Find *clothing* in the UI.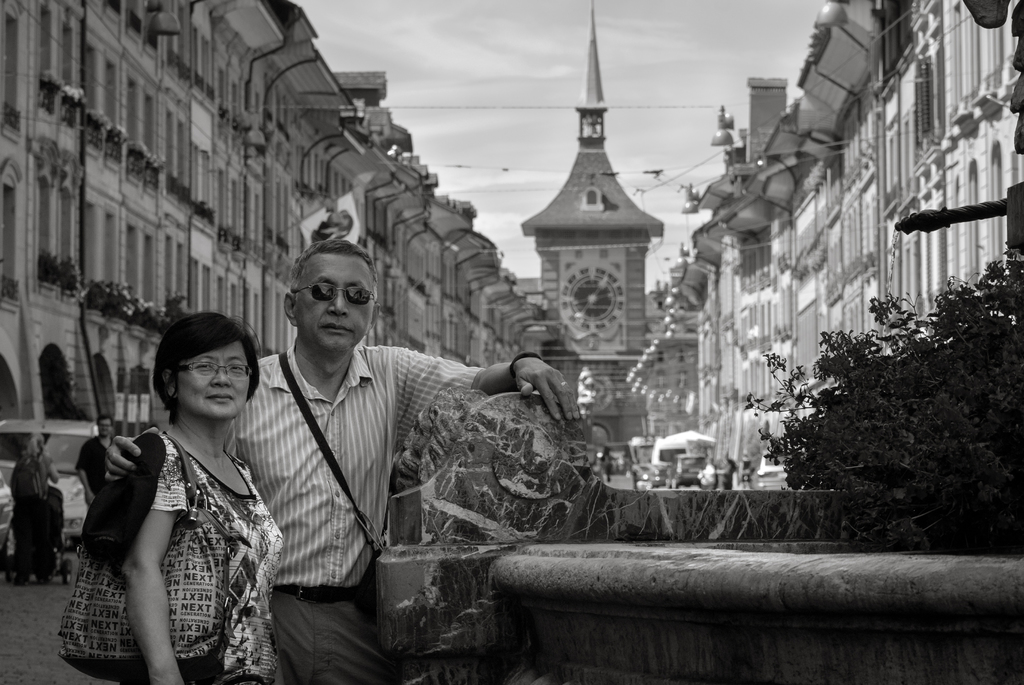
UI element at detection(224, 286, 540, 643).
